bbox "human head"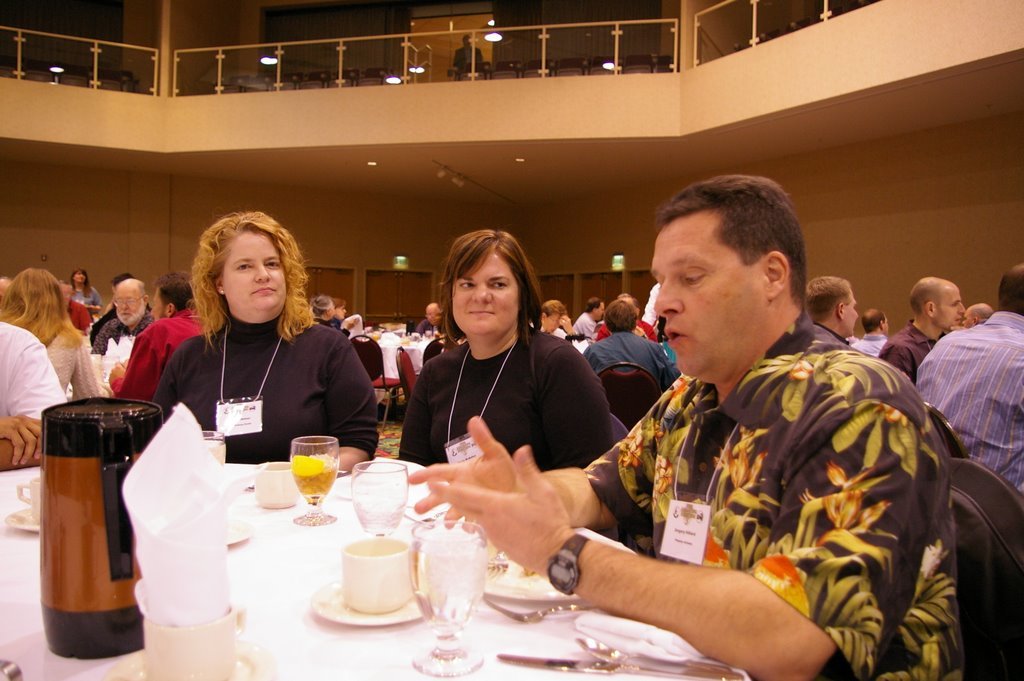
bbox(332, 299, 348, 323)
